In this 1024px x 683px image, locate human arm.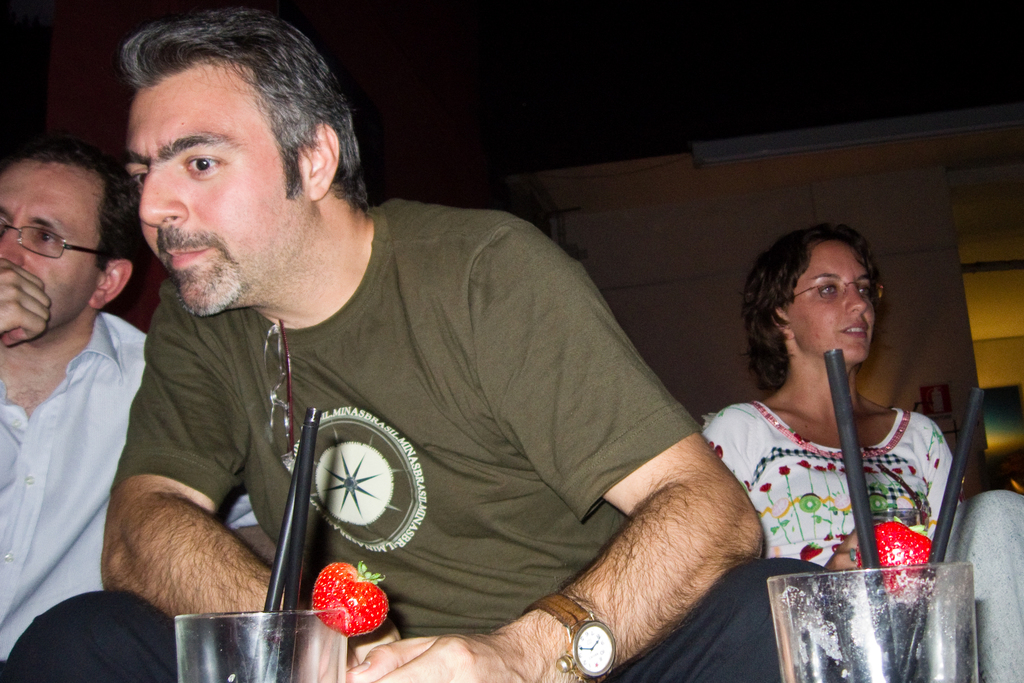
Bounding box: (x1=346, y1=211, x2=766, y2=682).
